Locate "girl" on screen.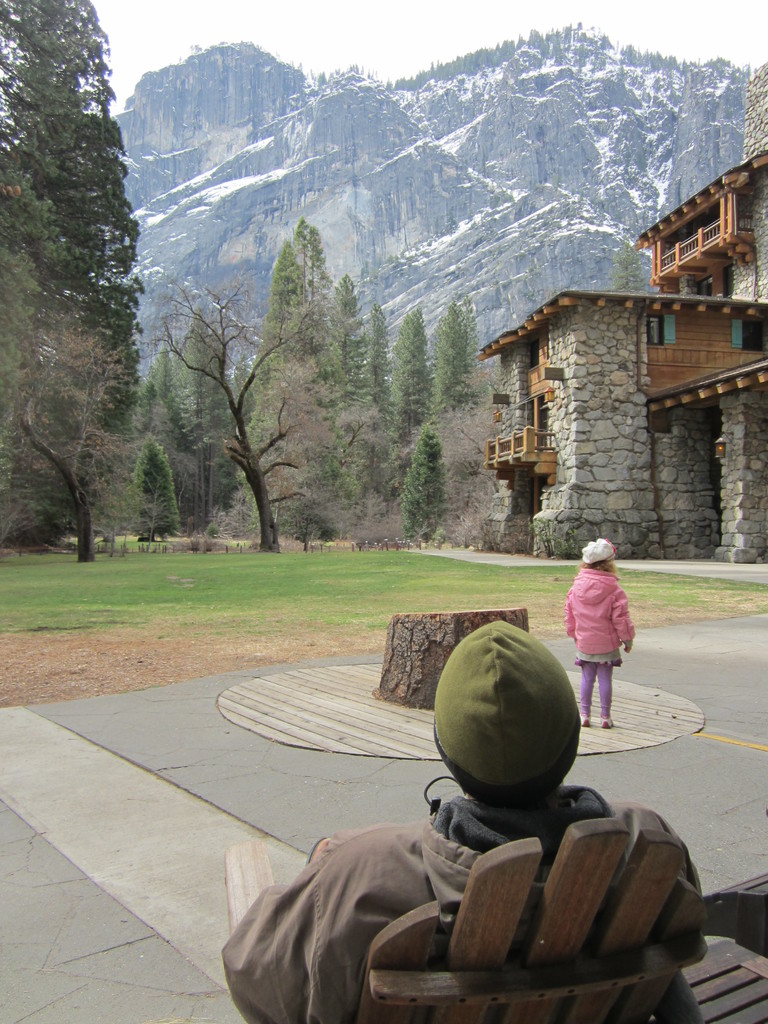
On screen at {"left": 559, "top": 528, "right": 634, "bottom": 724}.
